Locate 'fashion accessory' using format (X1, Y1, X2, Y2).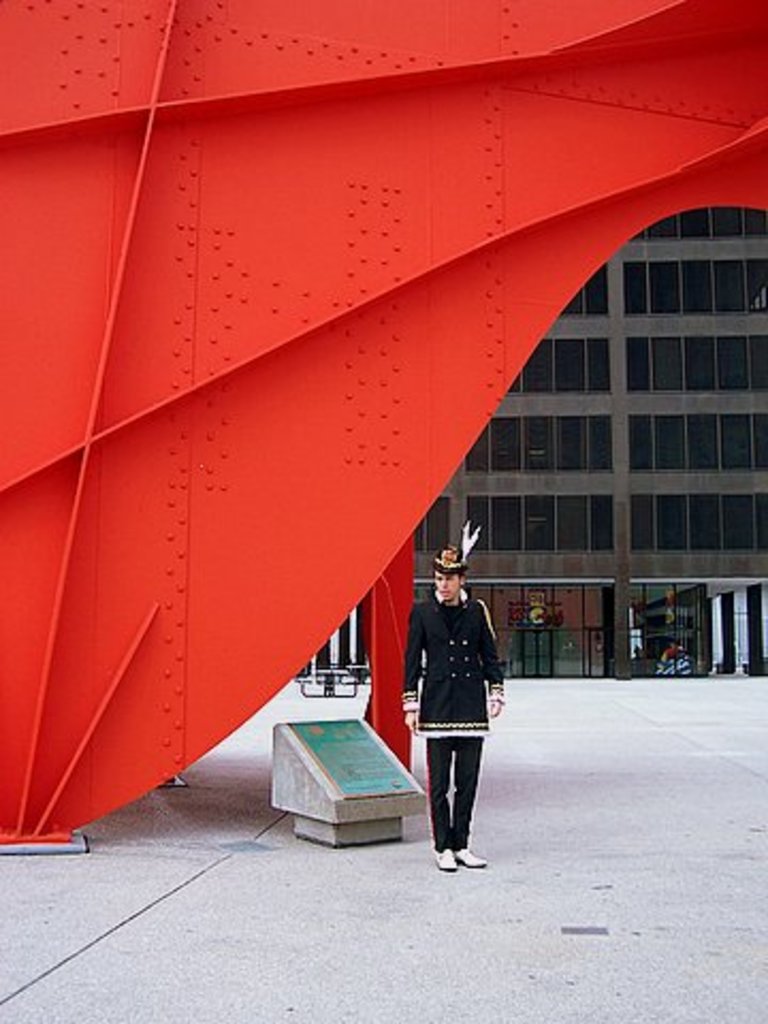
(435, 845, 459, 873).
